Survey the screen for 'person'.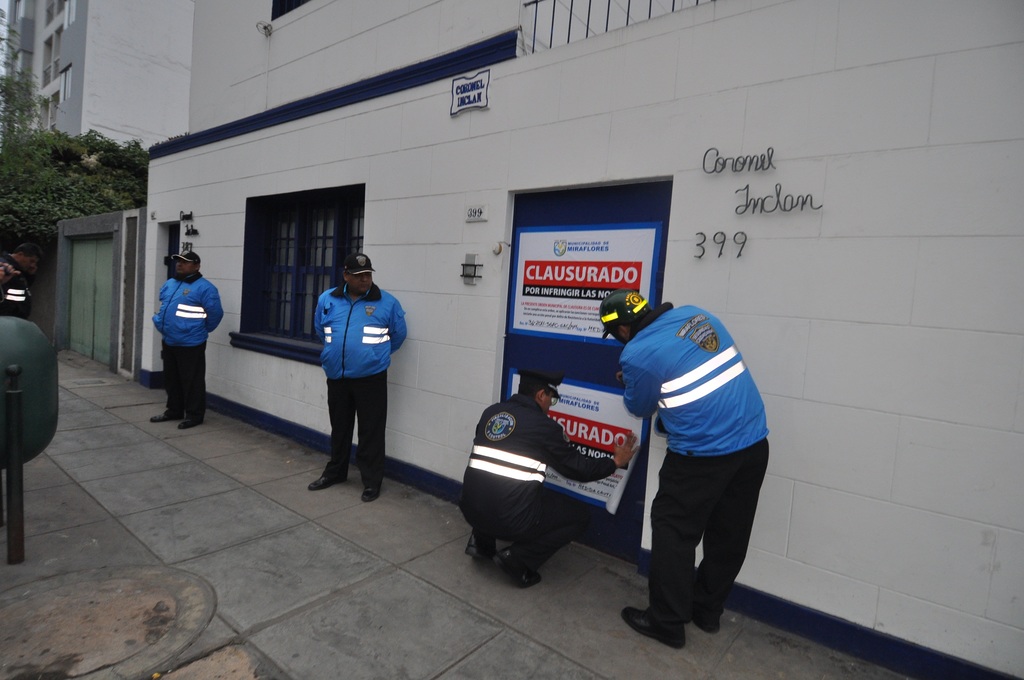
Survey found: [x1=452, y1=371, x2=648, y2=585].
